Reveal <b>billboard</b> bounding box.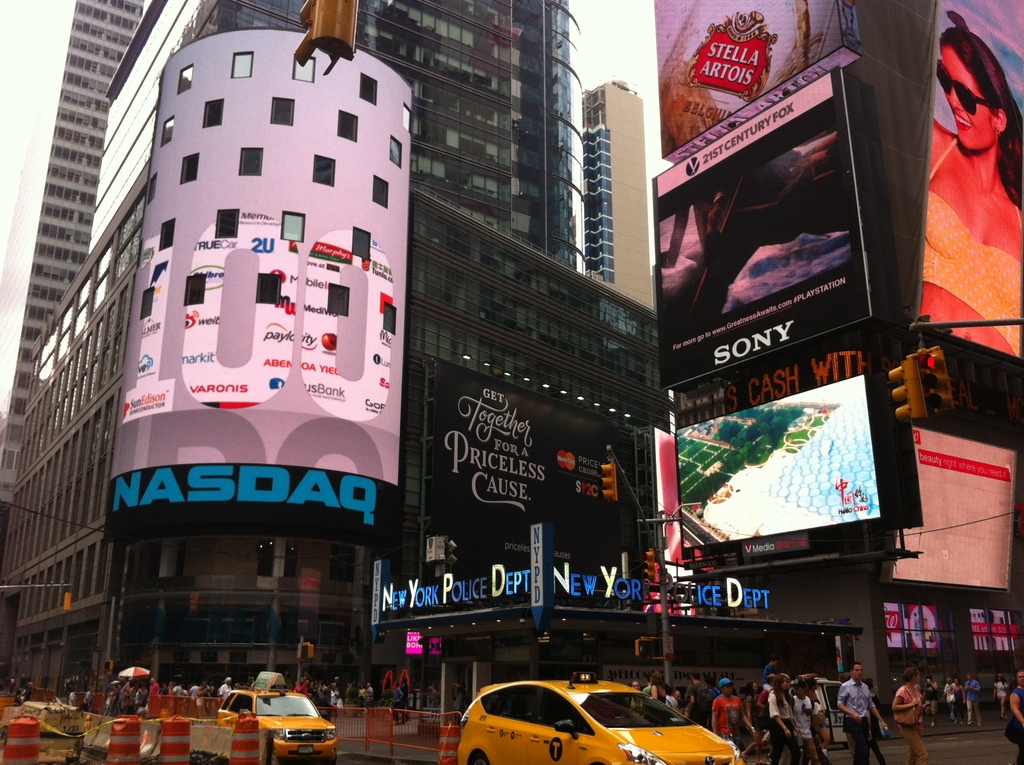
Revealed: [648,65,884,378].
